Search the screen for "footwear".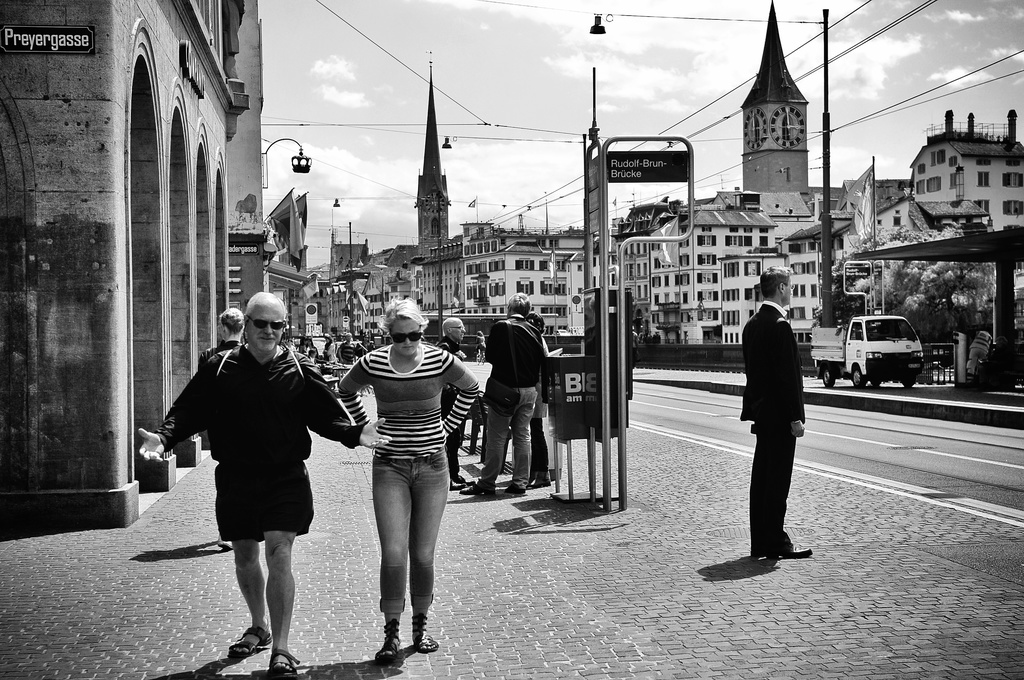
Found at rect(458, 482, 491, 500).
